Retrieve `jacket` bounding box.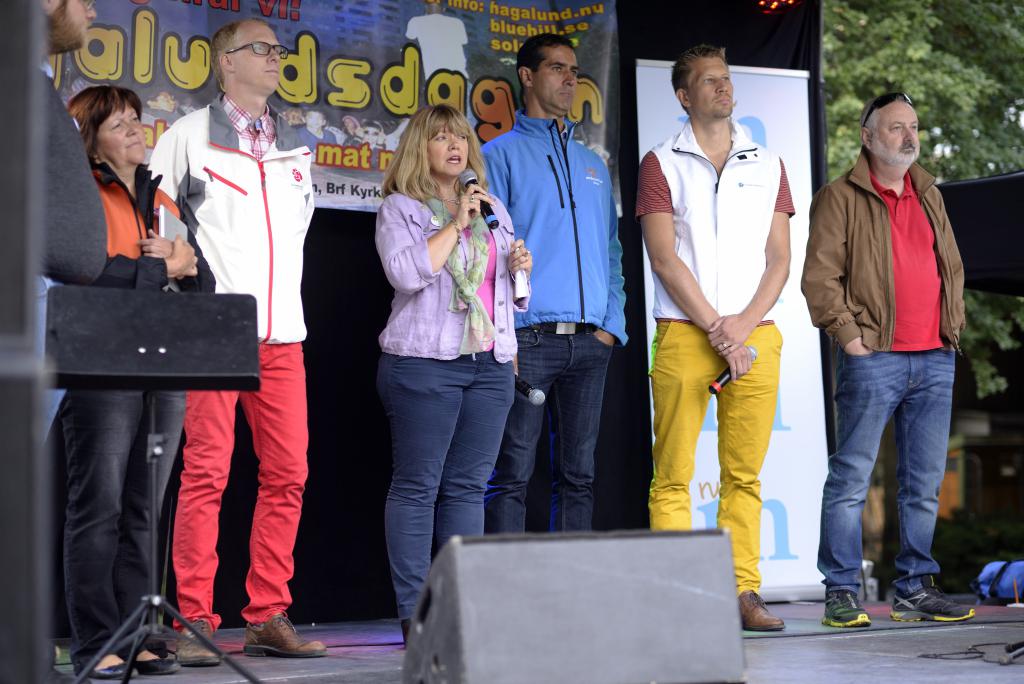
Bounding box: rect(794, 146, 972, 354).
